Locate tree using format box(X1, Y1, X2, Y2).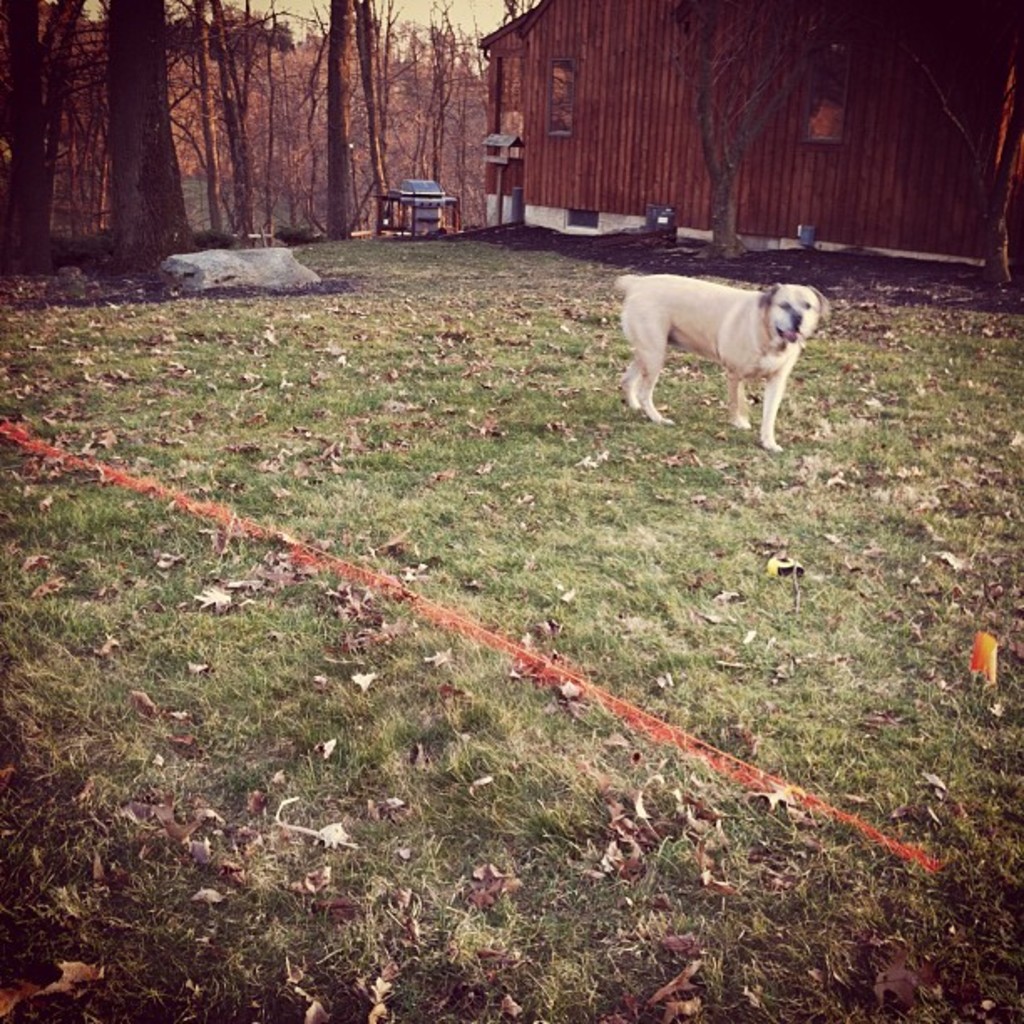
box(104, 3, 197, 276).
